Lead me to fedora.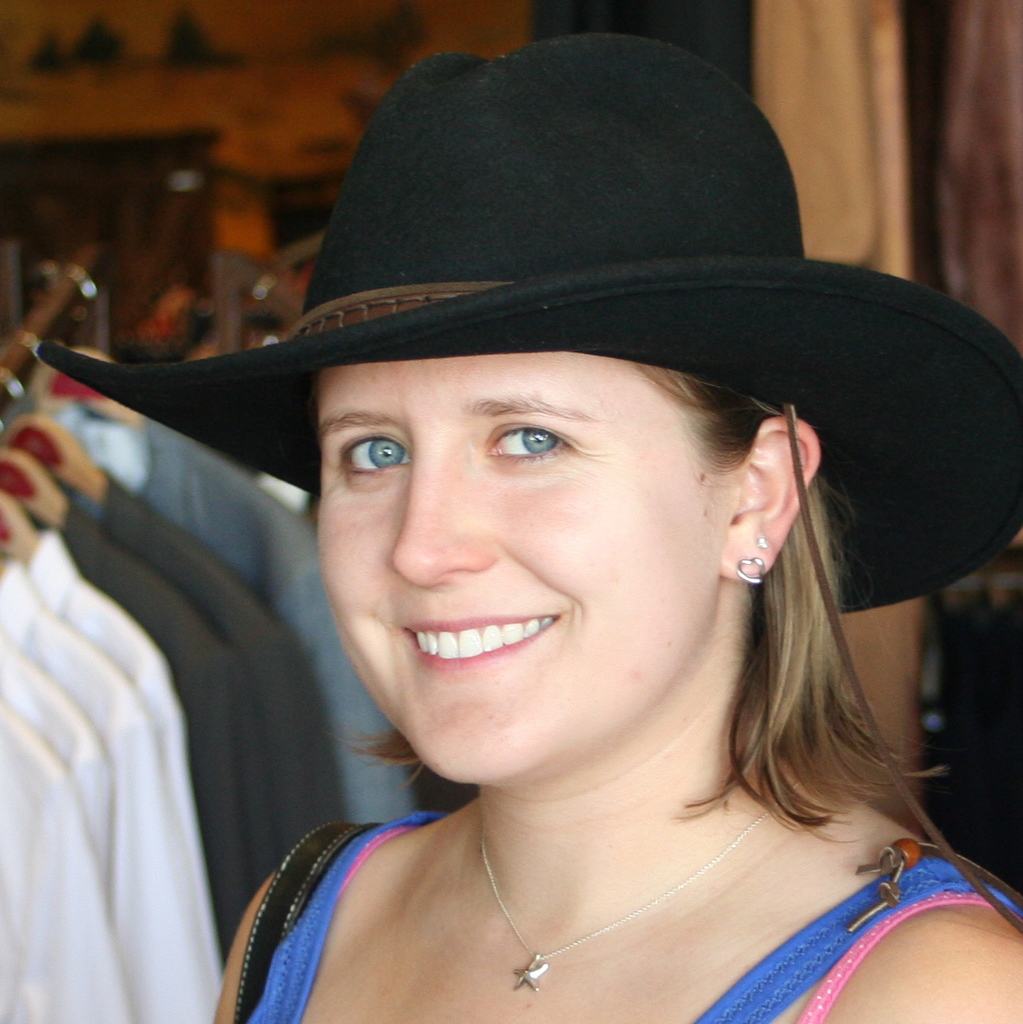
Lead to left=75, top=26, right=1022, bottom=653.
